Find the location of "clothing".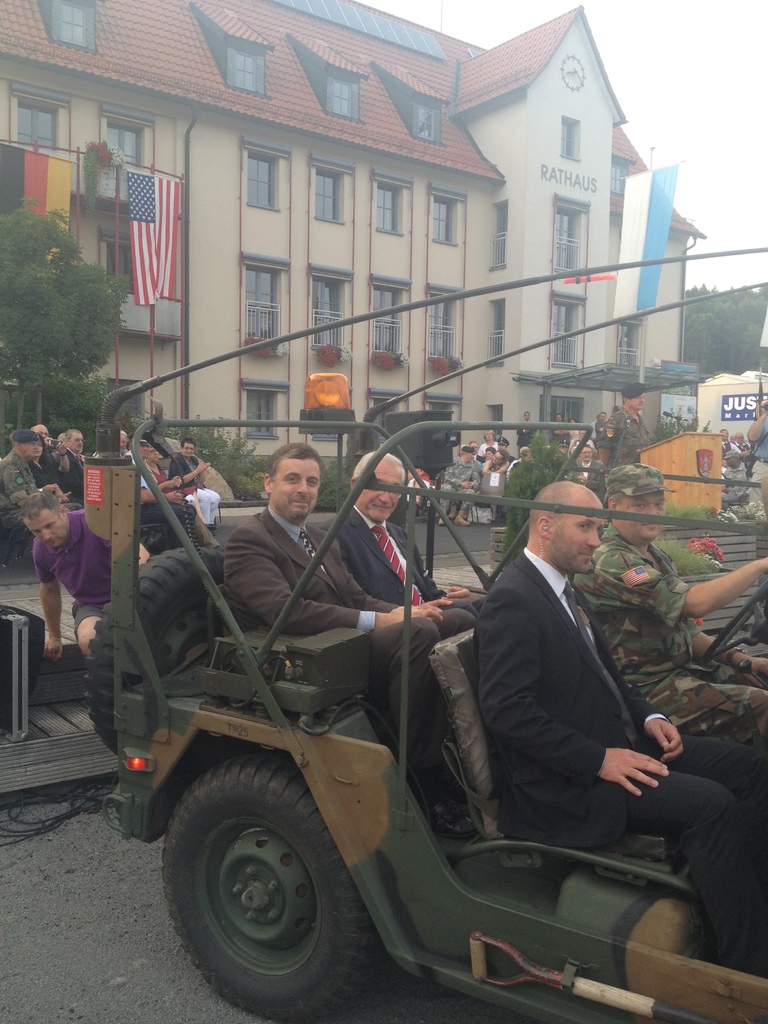
Location: bbox(458, 544, 767, 964).
